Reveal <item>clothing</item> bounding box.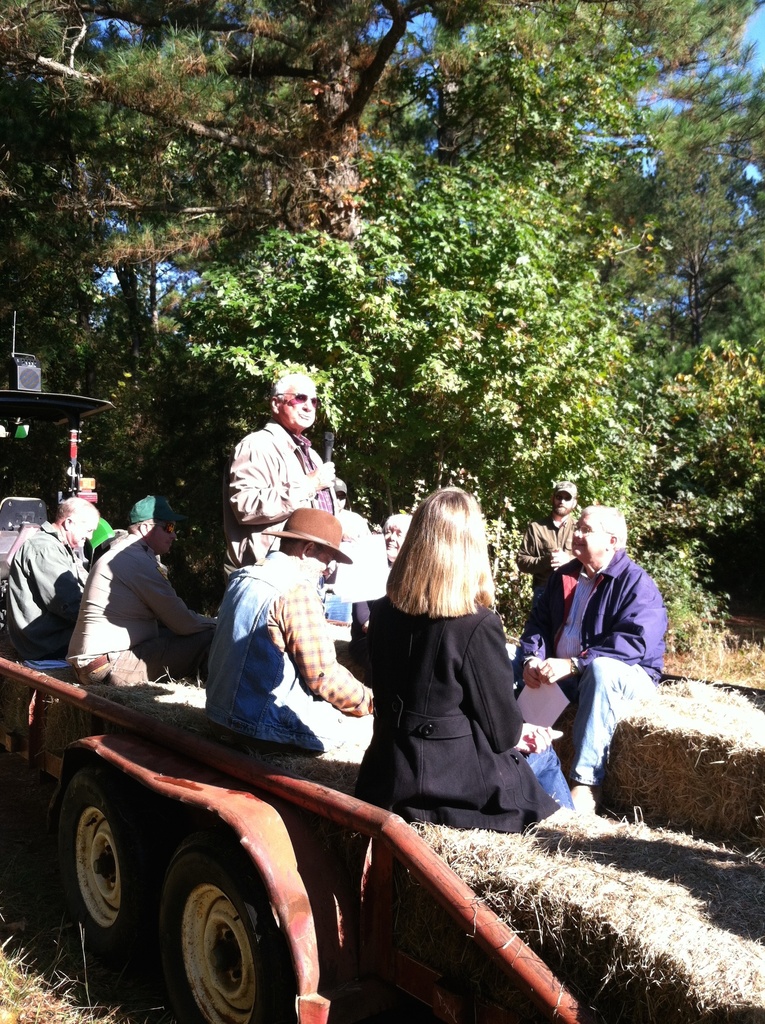
Revealed: x1=65 y1=524 x2=215 y2=687.
